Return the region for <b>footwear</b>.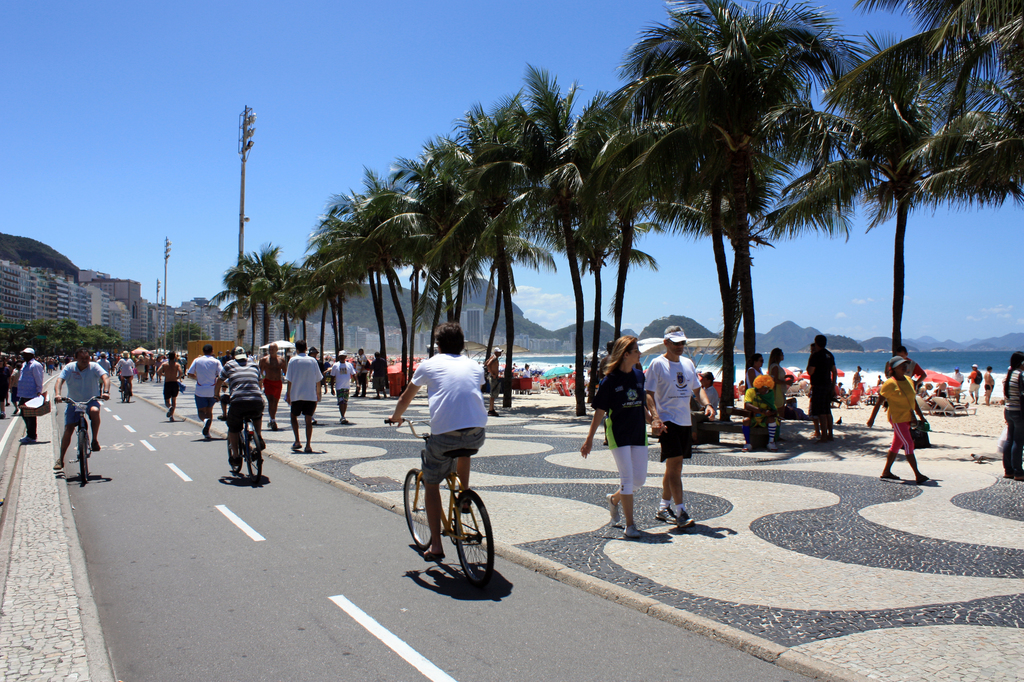
(left=227, top=456, right=237, bottom=465).
